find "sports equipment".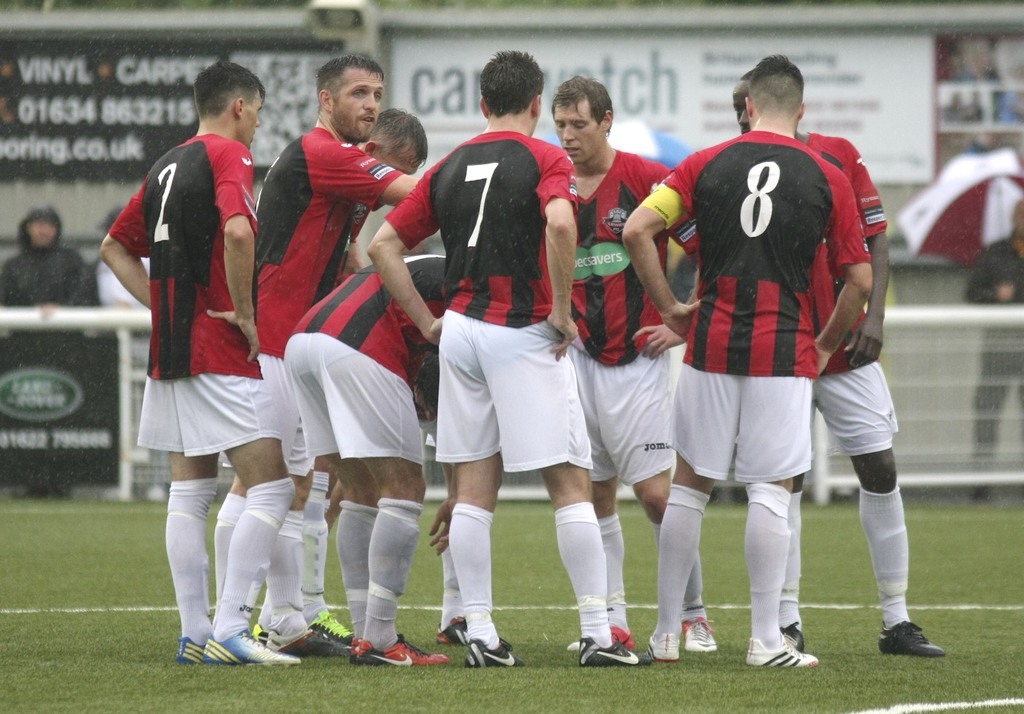
[876, 619, 947, 658].
